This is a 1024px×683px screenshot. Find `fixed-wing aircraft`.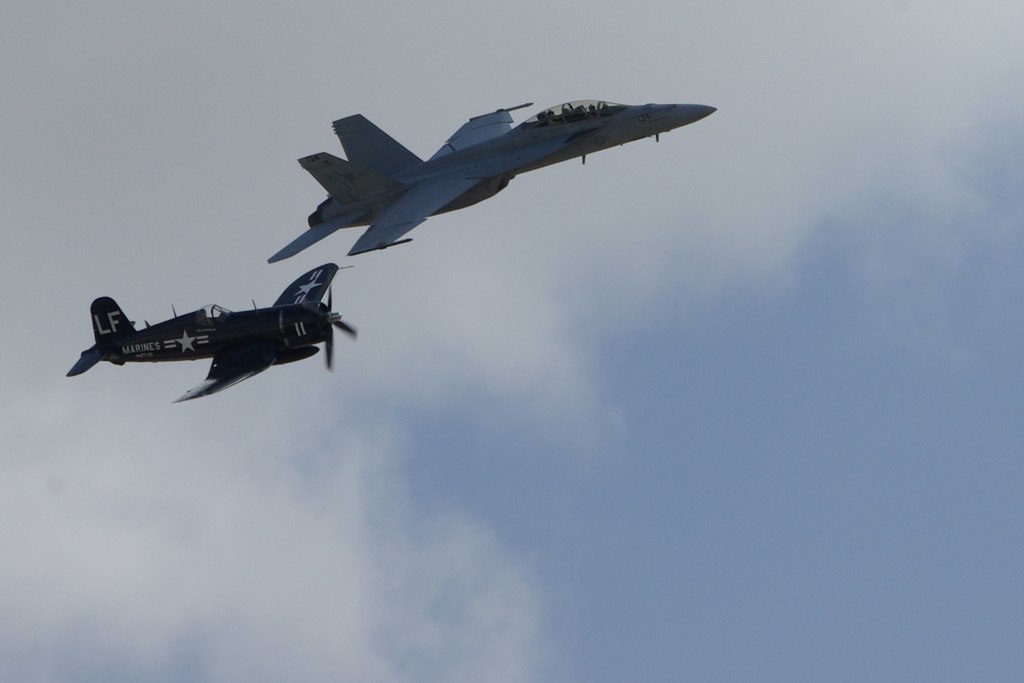
Bounding box: bbox=[68, 266, 356, 404].
